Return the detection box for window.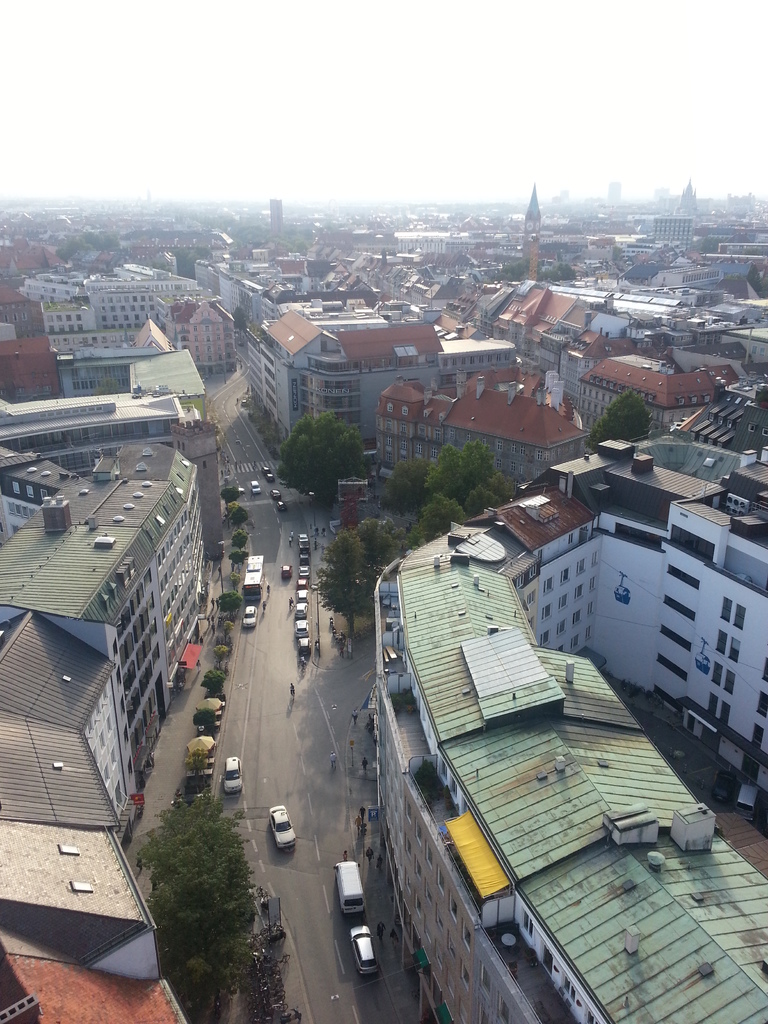
bbox=(734, 603, 744, 627).
